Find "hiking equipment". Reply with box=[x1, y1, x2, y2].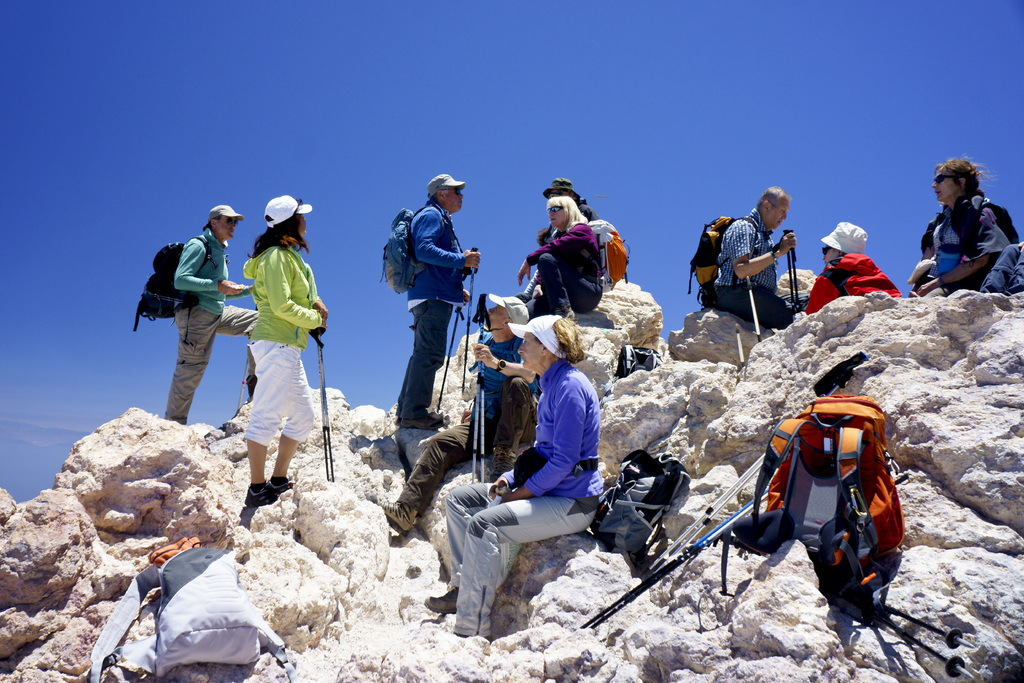
box=[74, 542, 305, 679].
